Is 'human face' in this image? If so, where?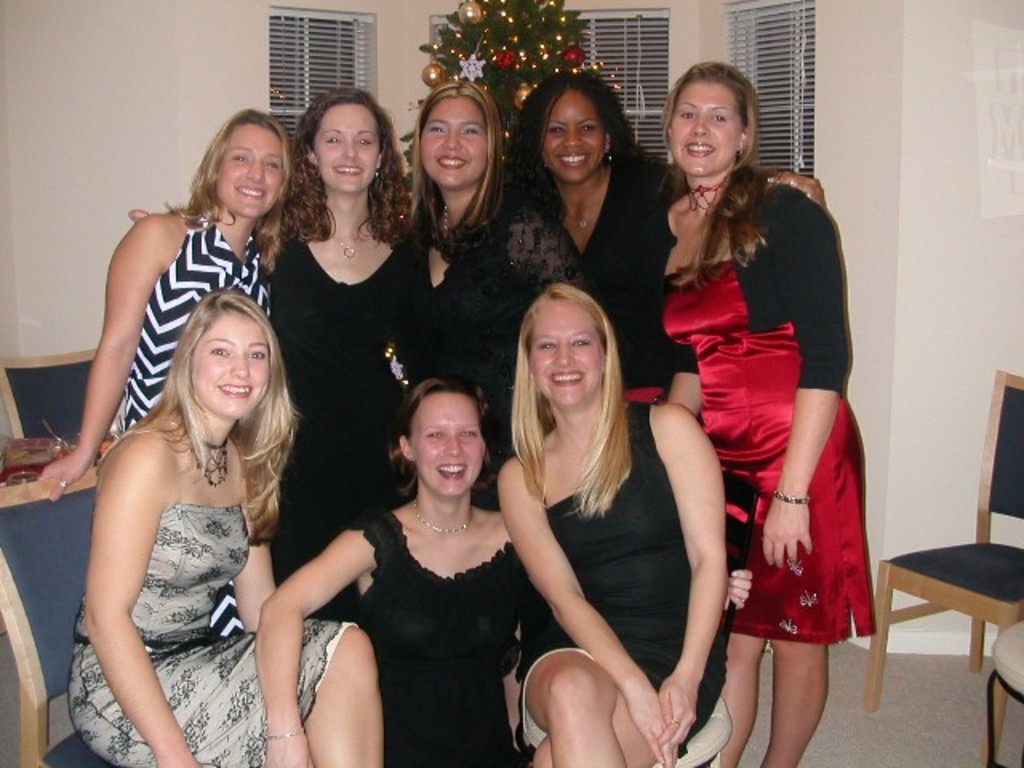
Yes, at 422:98:486:186.
